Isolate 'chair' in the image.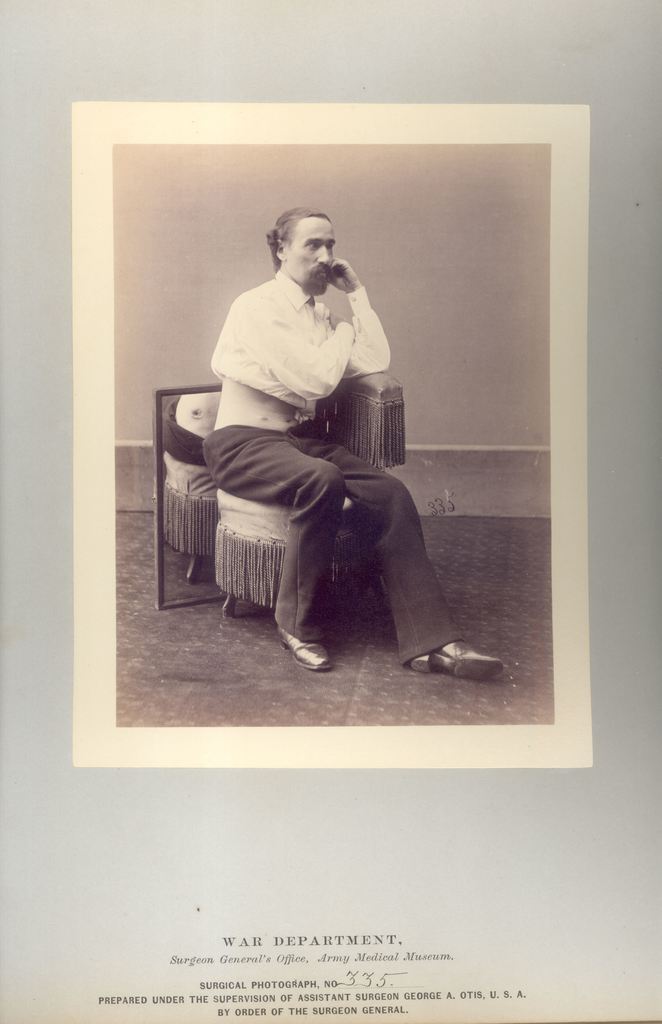
Isolated region: [216,365,408,616].
